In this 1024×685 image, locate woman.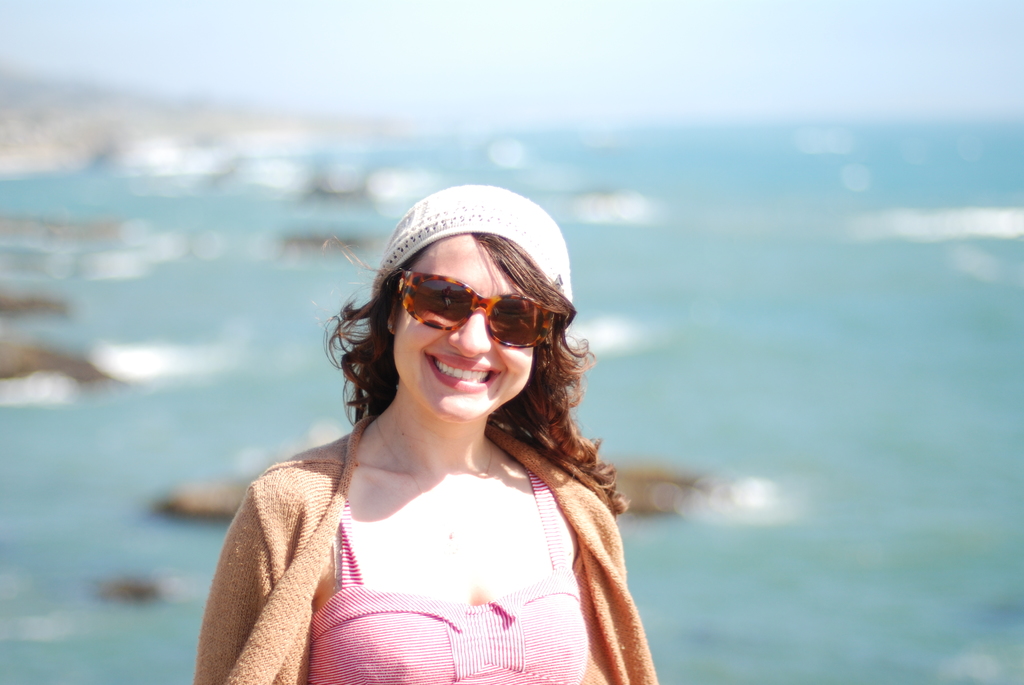
Bounding box: 197,187,648,684.
